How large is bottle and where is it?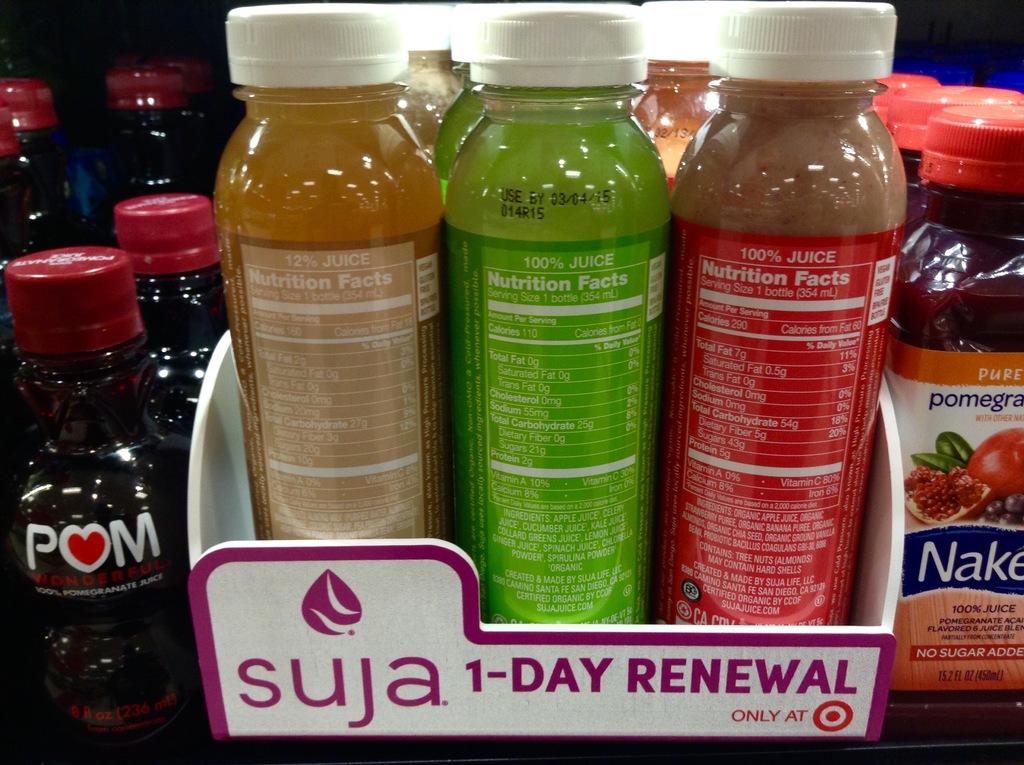
Bounding box: (207, 0, 452, 538).
